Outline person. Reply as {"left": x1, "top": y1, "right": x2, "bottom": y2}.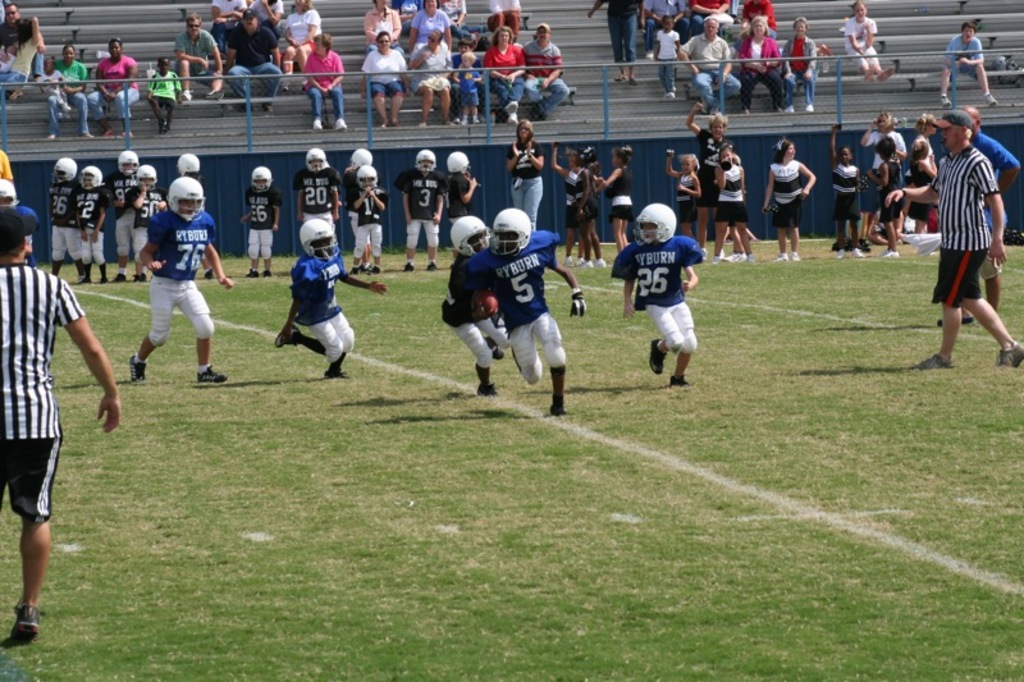
{"left": 686, "top": 99, "right": 742, "bottom": 264}.
